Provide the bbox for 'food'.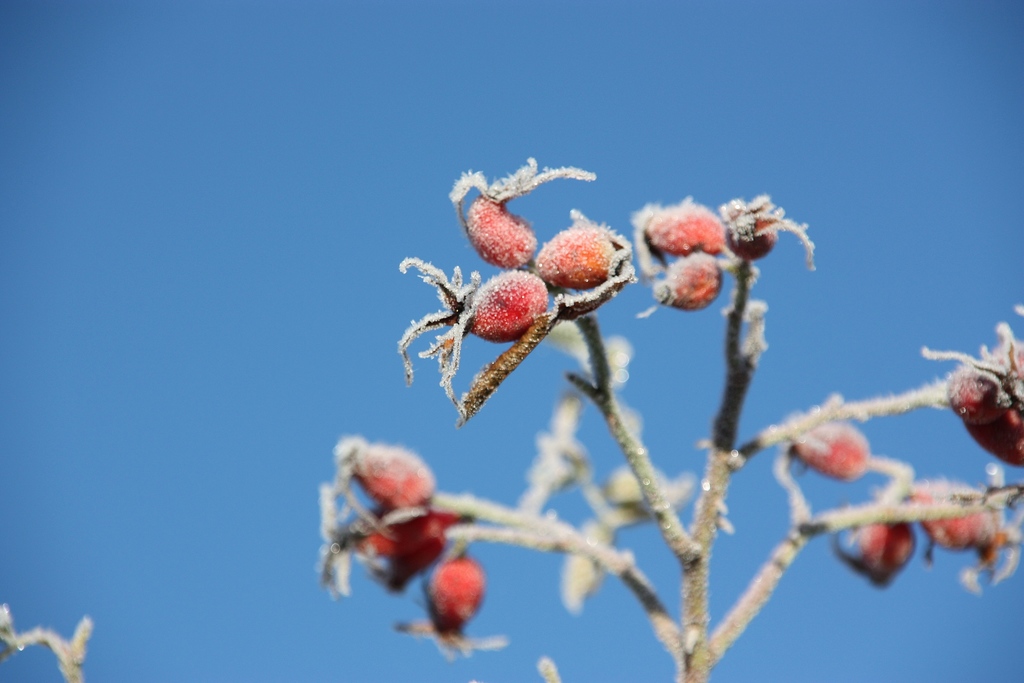
x1=966 y1=406 x2=1023 y2=468.
